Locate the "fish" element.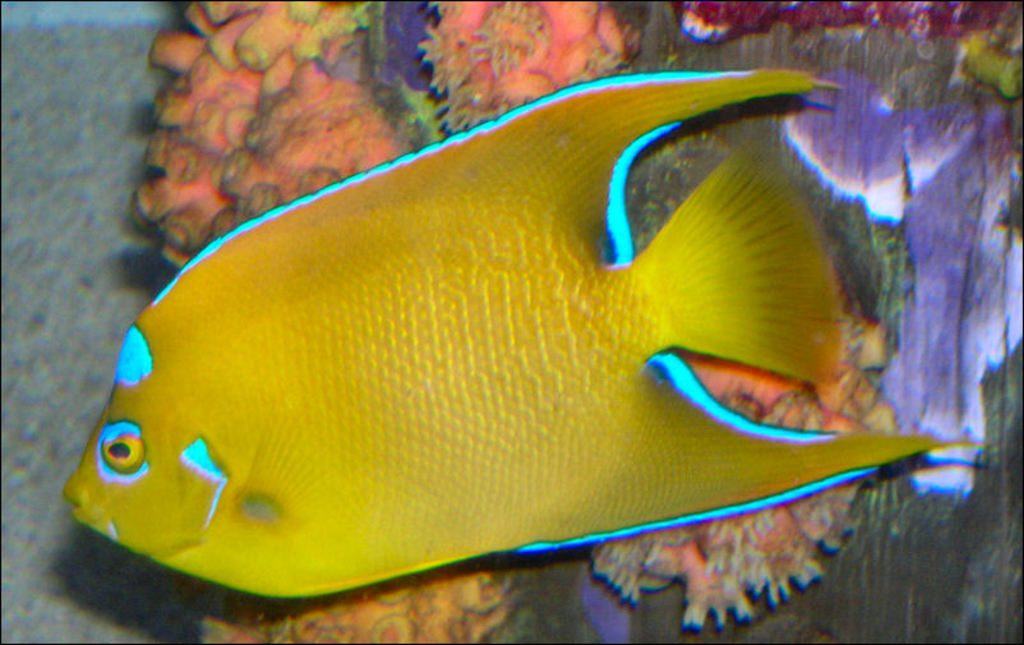
Element bbox: 18,0,1023,644.
